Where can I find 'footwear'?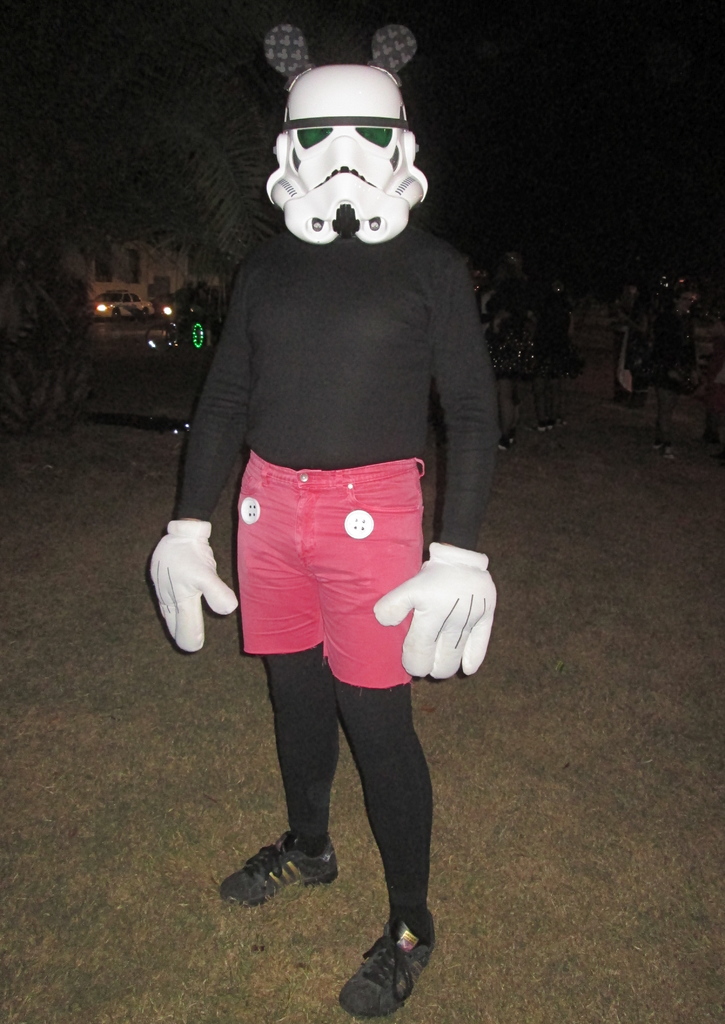
You can find it at box=[216, 829, 346, 911].
